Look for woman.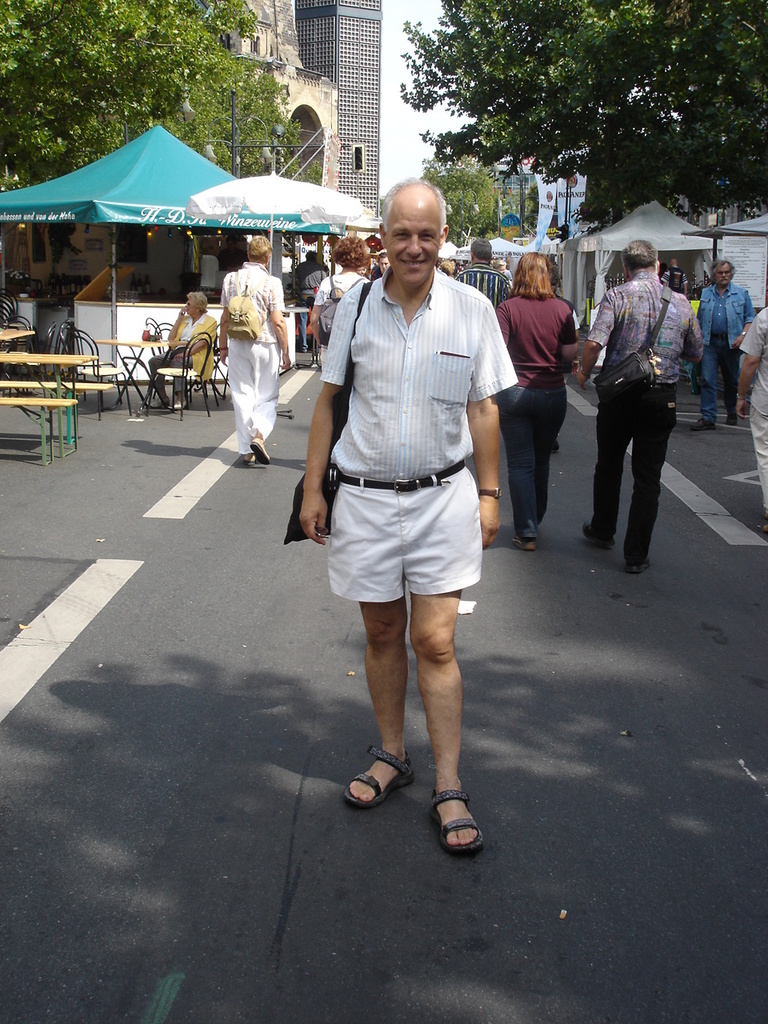
Found: [x1=310, y1=238, x2=366, y2=370].
